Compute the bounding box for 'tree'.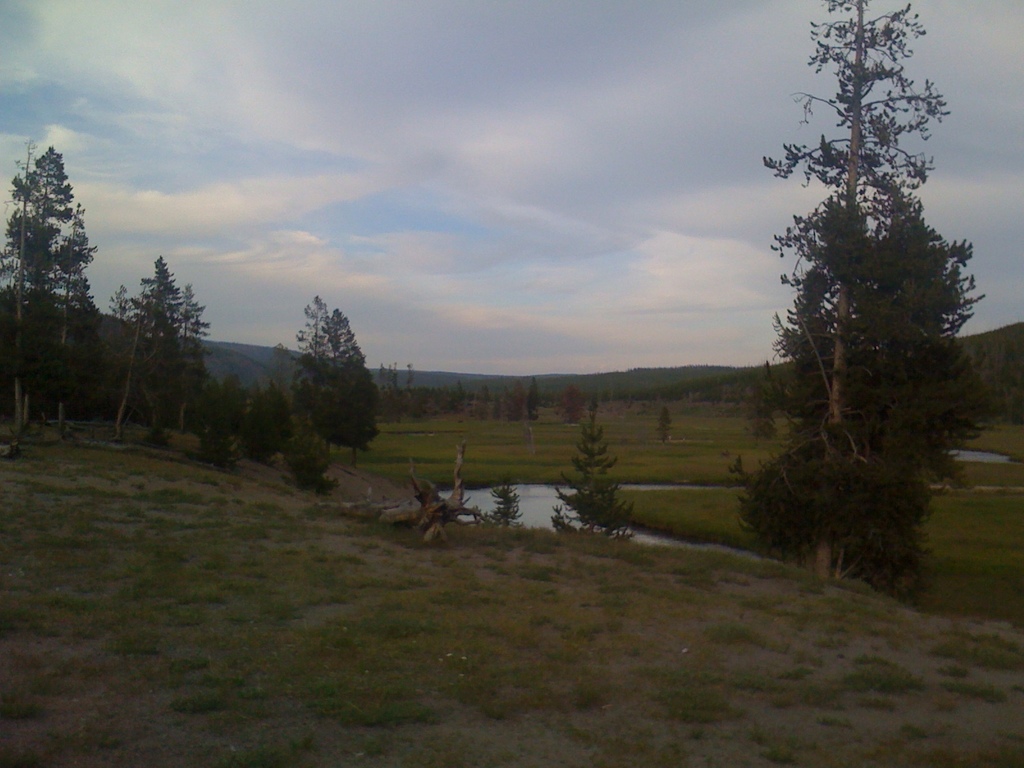
select_region(509, 385, 524, 422).
